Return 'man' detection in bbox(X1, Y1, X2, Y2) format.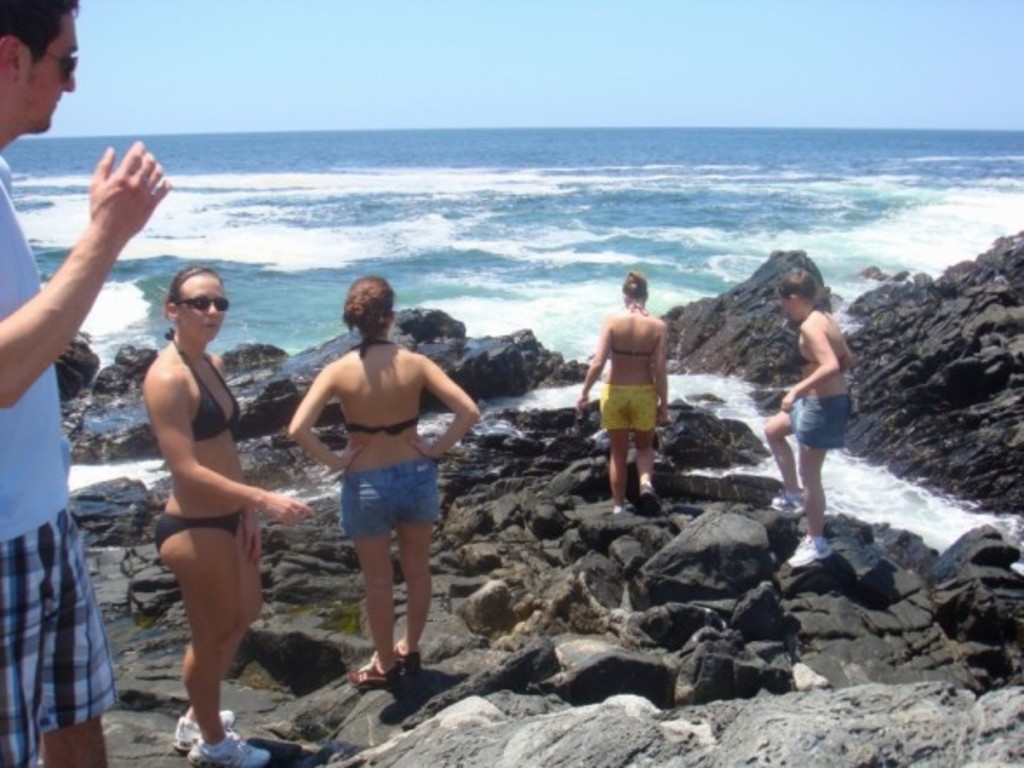
bbox(0, 0, 170, 766).
